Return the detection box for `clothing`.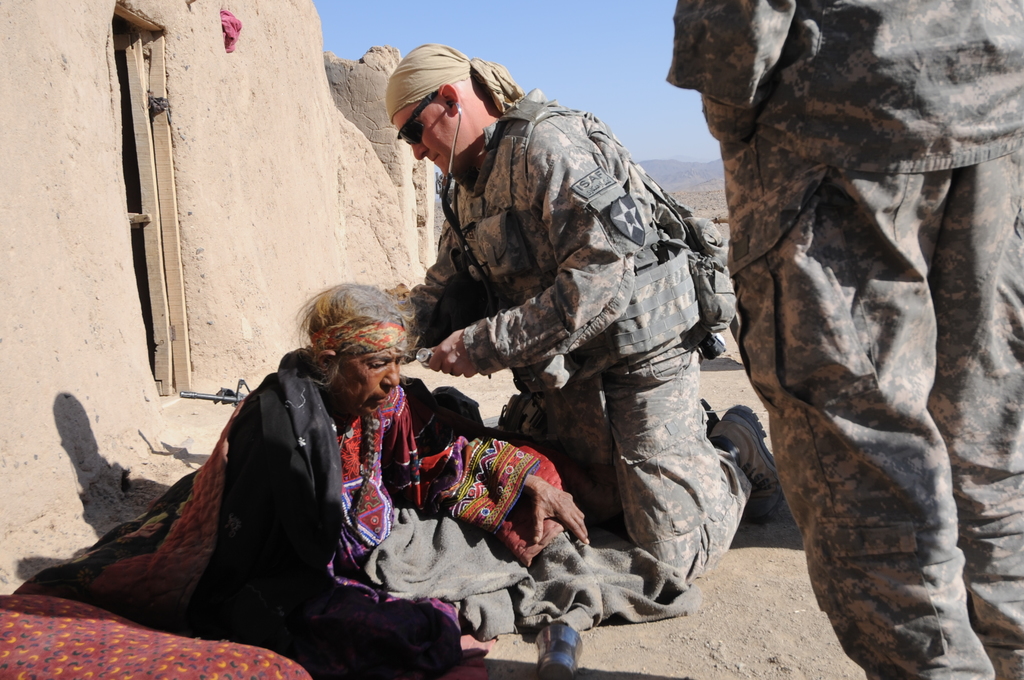
188/339/564/679.
